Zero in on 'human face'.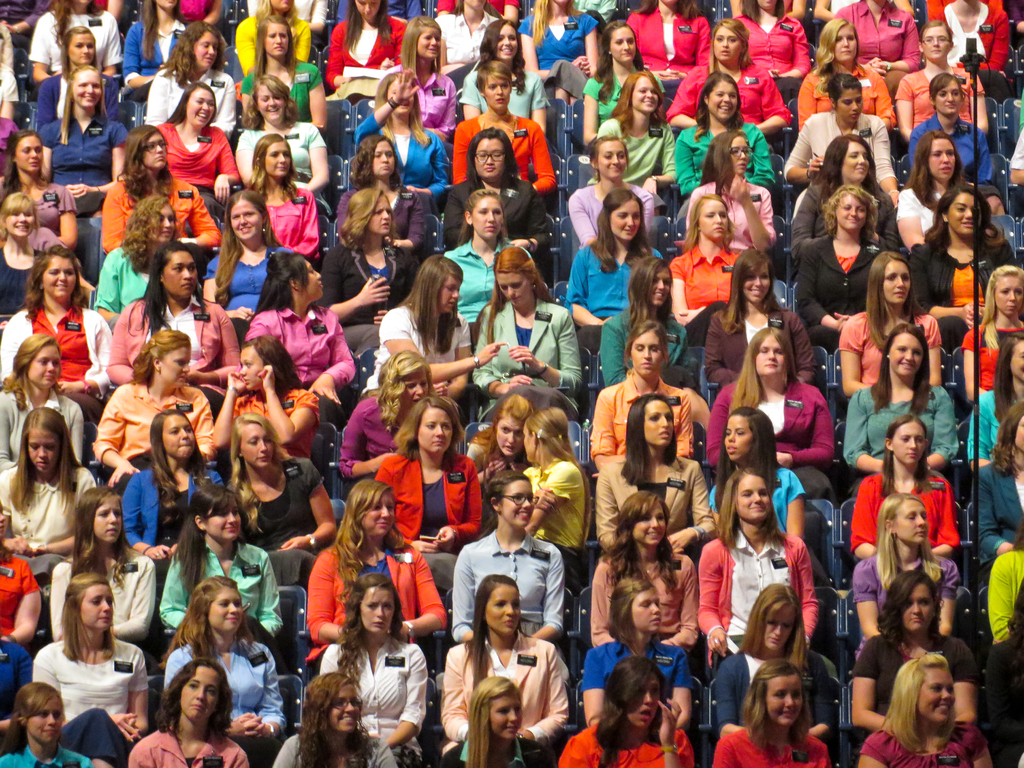
Zeroed in: <region>752, 0, 773, 10</region>.
